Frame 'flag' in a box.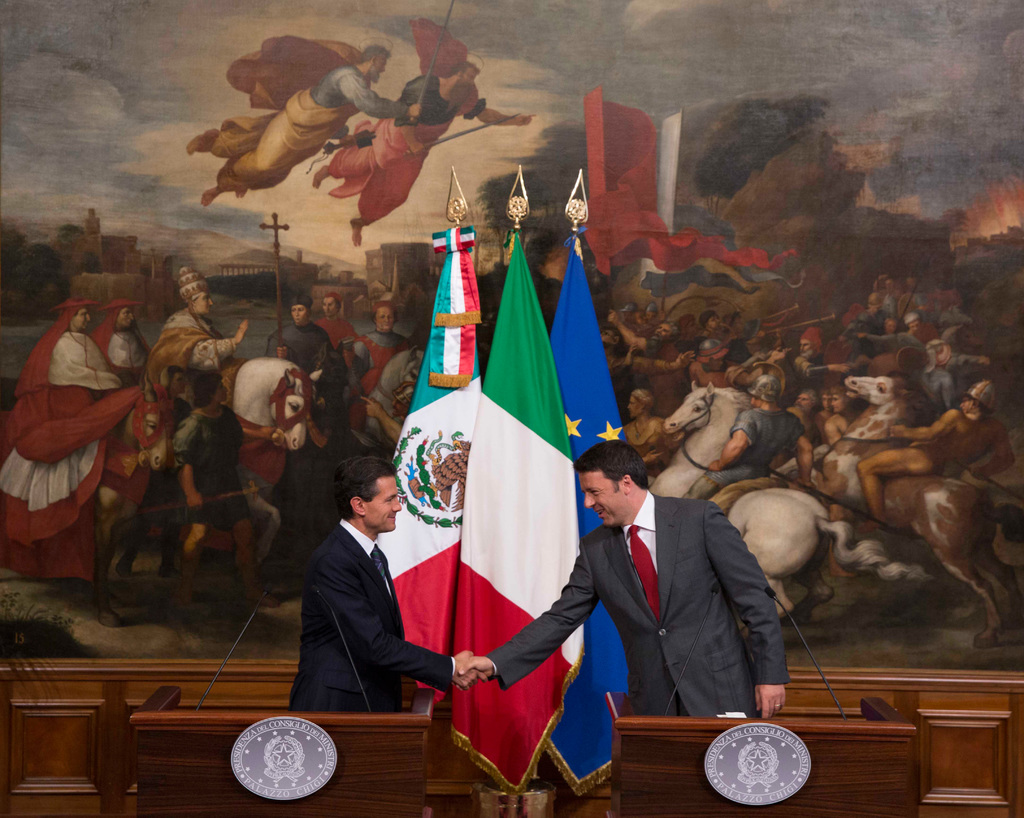
pyautogui.locateOnScreen(446, 229, 592, 789).
